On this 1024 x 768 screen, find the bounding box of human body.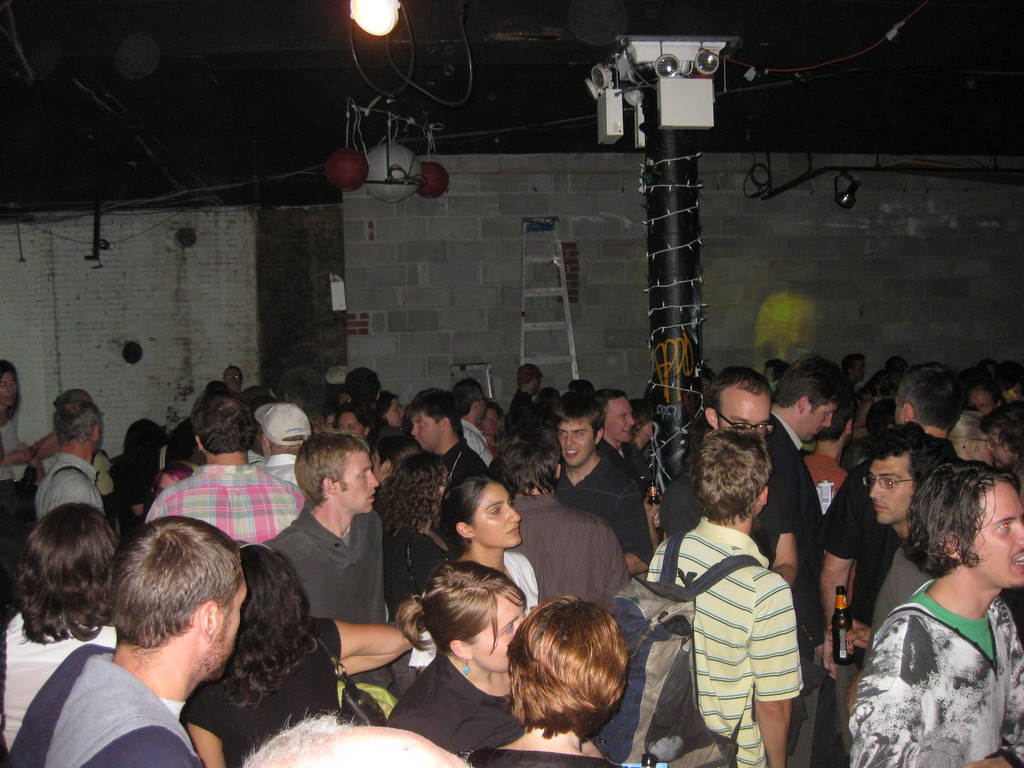
Bounding box: left=646, top=431, right=846, bottom=767.
